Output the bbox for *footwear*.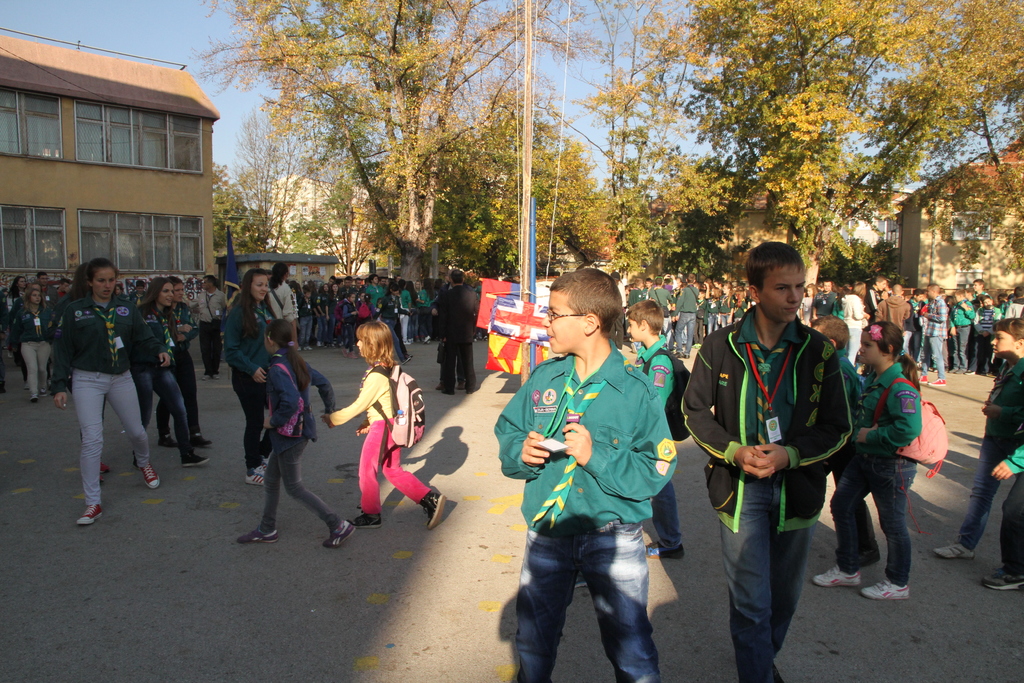
rect(138, 462, 154, 493).
